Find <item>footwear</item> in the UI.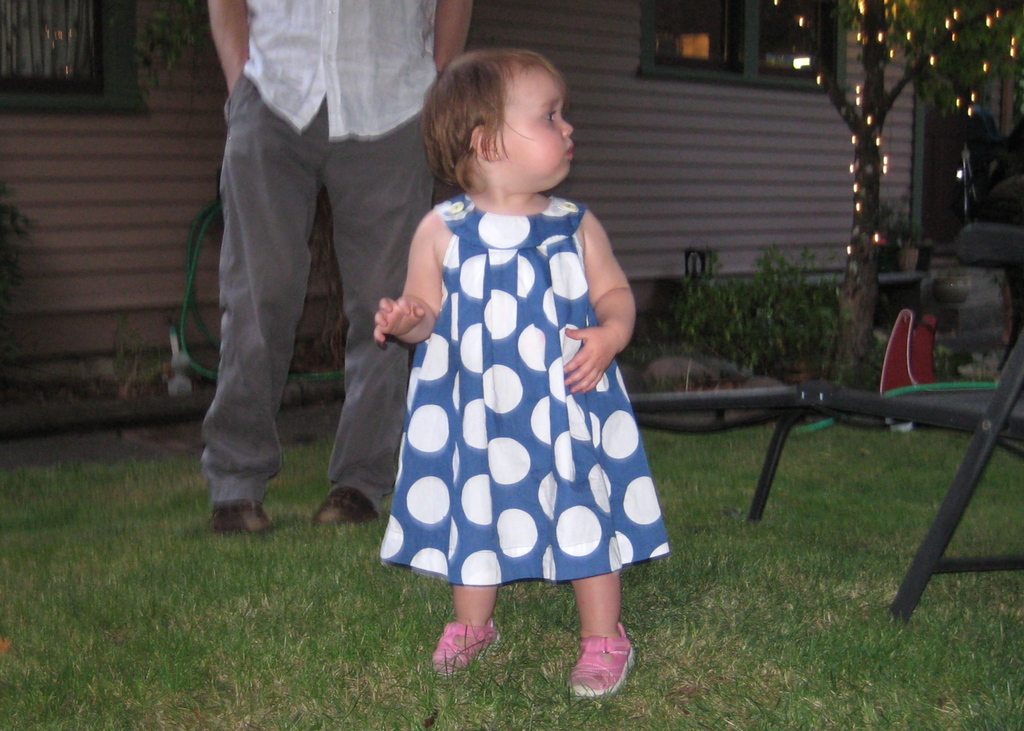
UI element at (x1=570, y1=631, x2=649, y2=708).
